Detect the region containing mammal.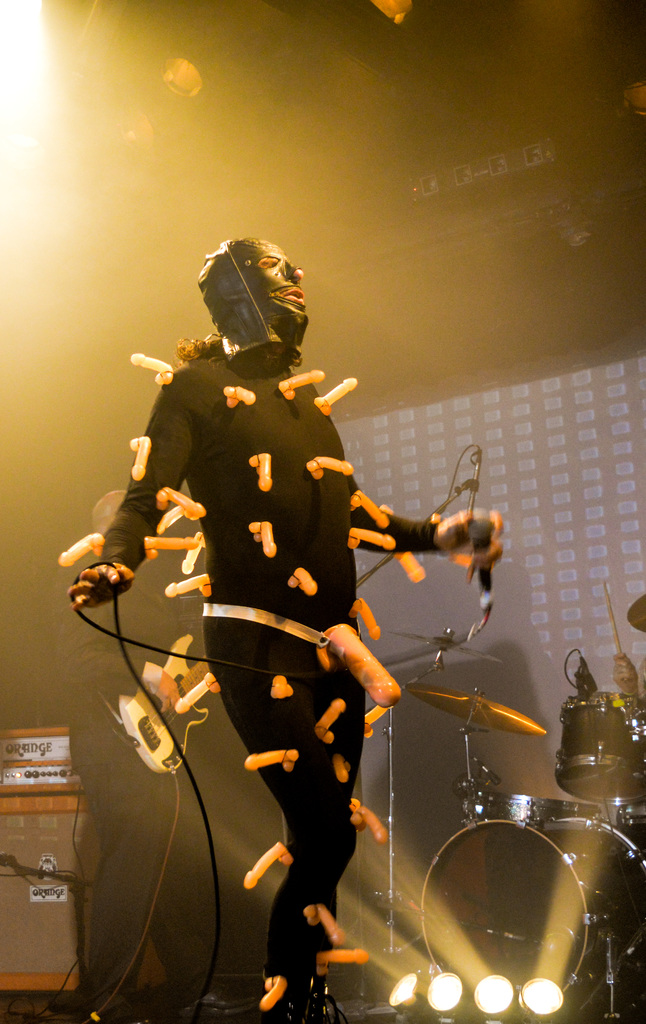
(60,487,207,1020).
